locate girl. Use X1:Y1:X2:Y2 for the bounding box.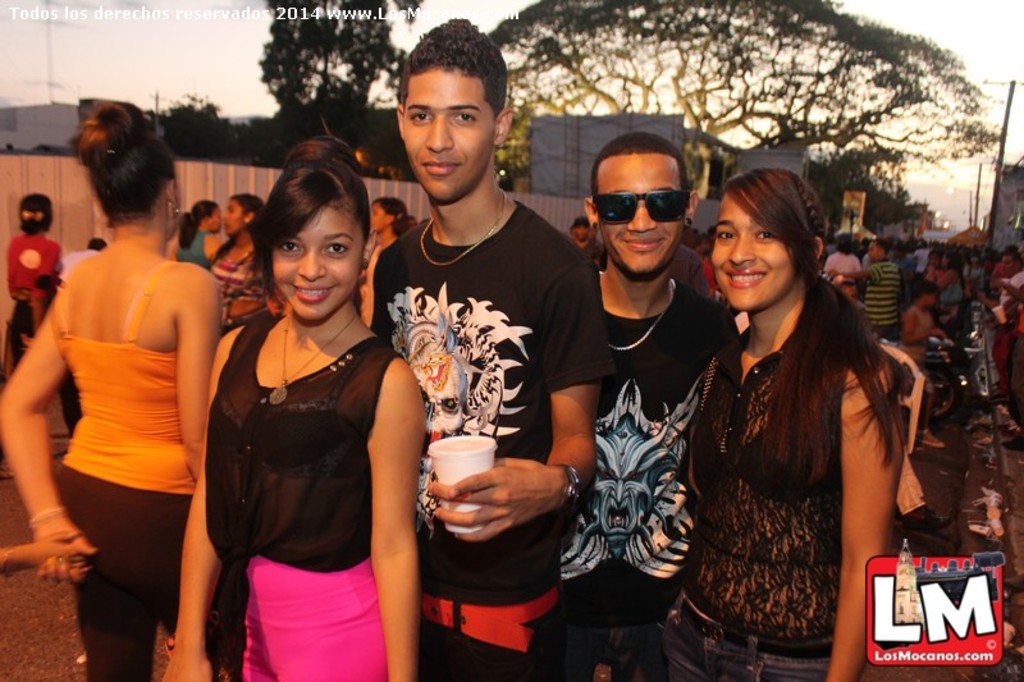
164:120:421:681.
